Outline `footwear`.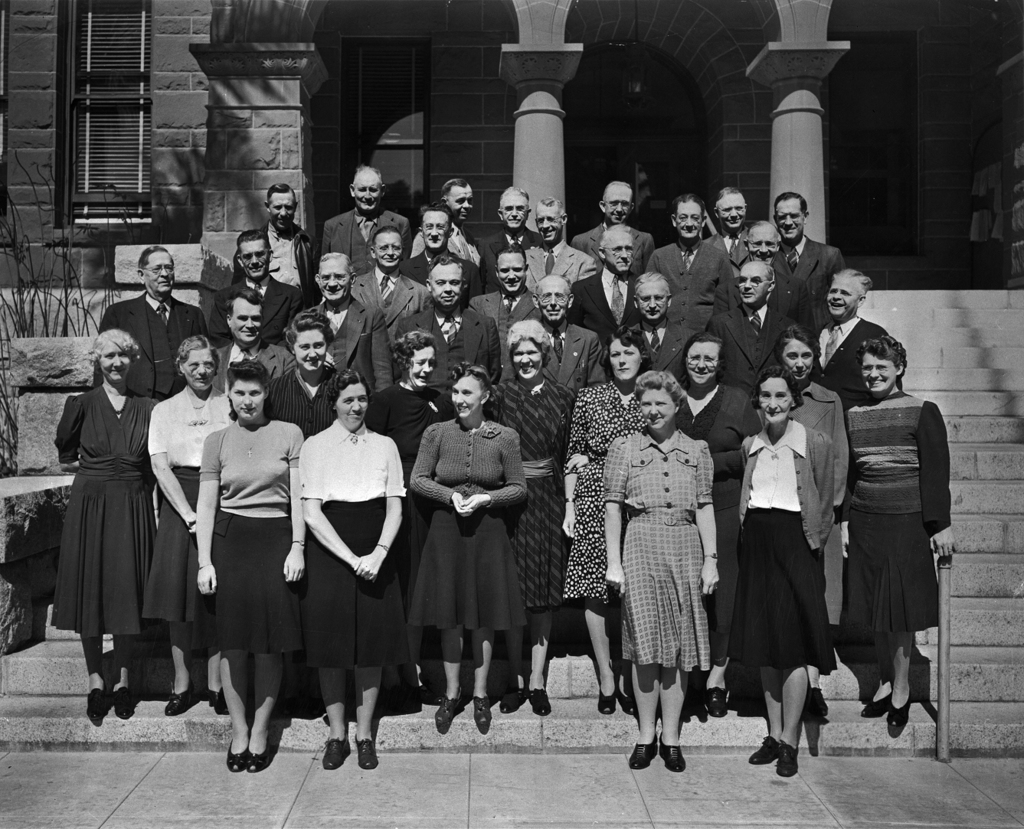
Outline: bbox=[710, 691, 733, 720].
